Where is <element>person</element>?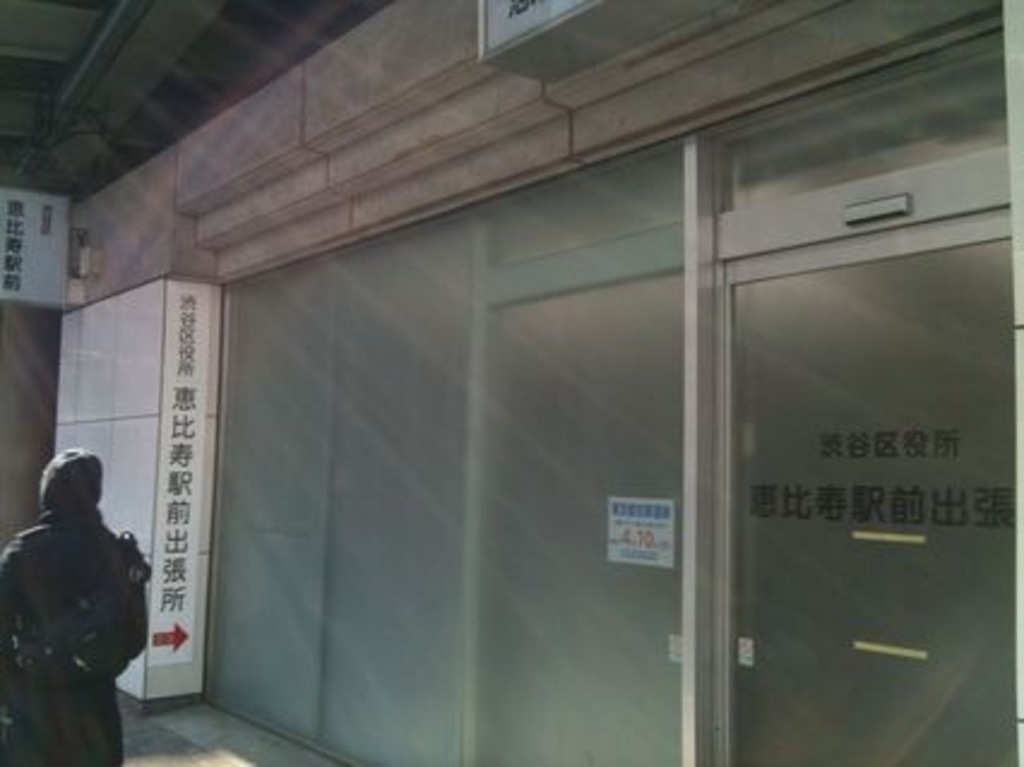
[x1=7, y1=442, x2=156, y2=757].
